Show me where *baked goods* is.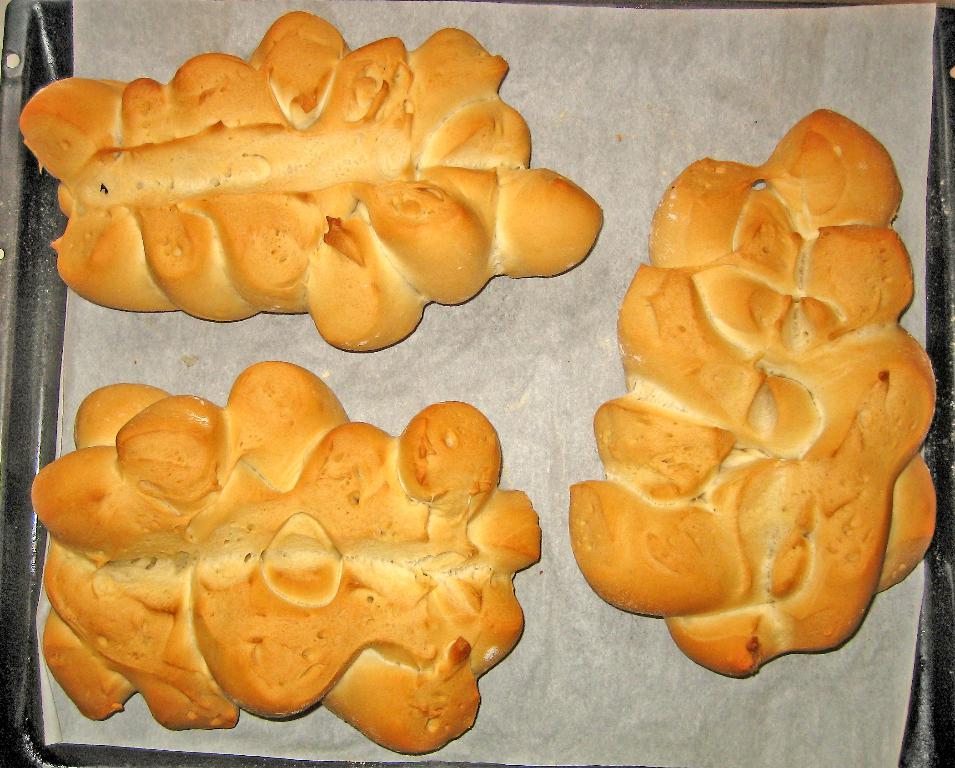
*baked goods* is at 30/361/543/758.
